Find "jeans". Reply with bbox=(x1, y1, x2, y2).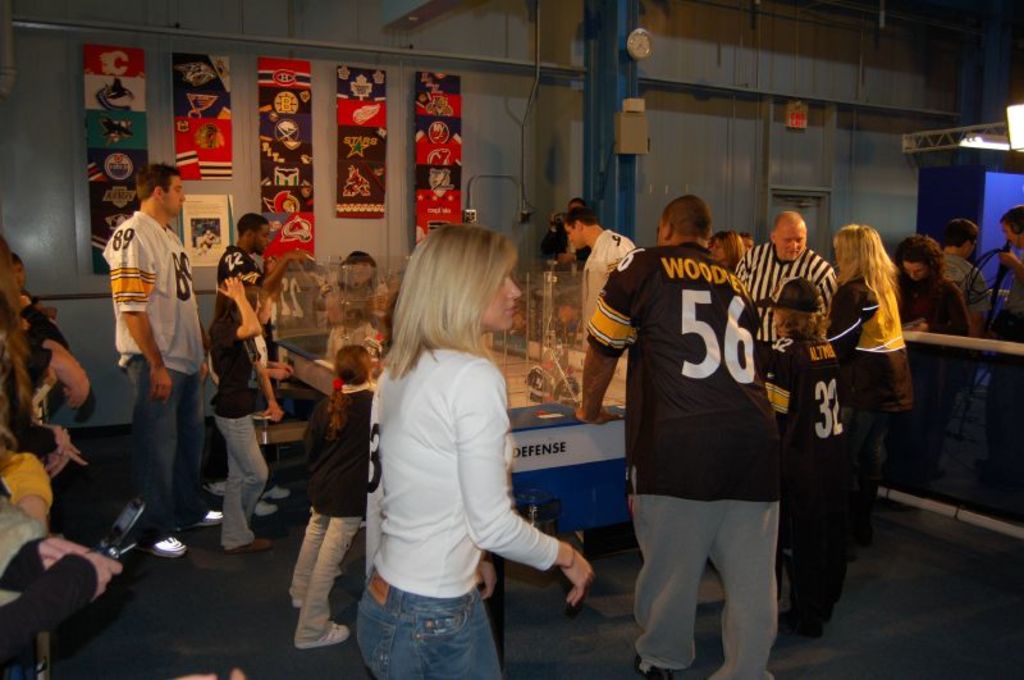
bbox=(120, 350, 212, 528).
